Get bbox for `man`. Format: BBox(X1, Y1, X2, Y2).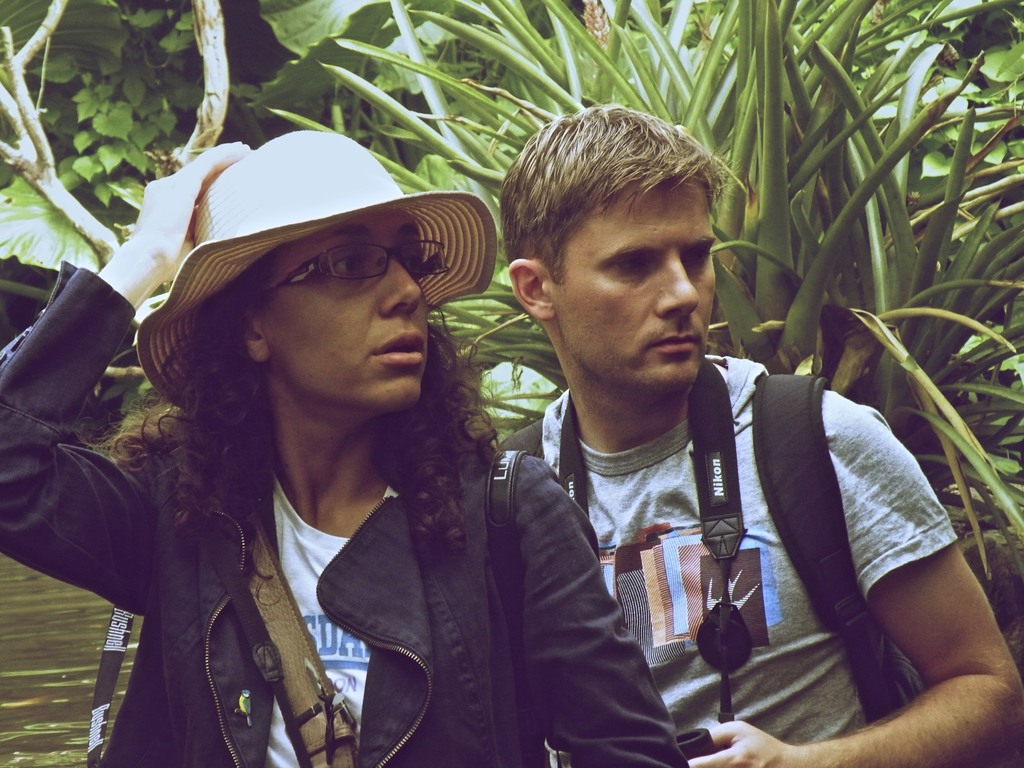
BBox(498, 93, 1020, 767).
